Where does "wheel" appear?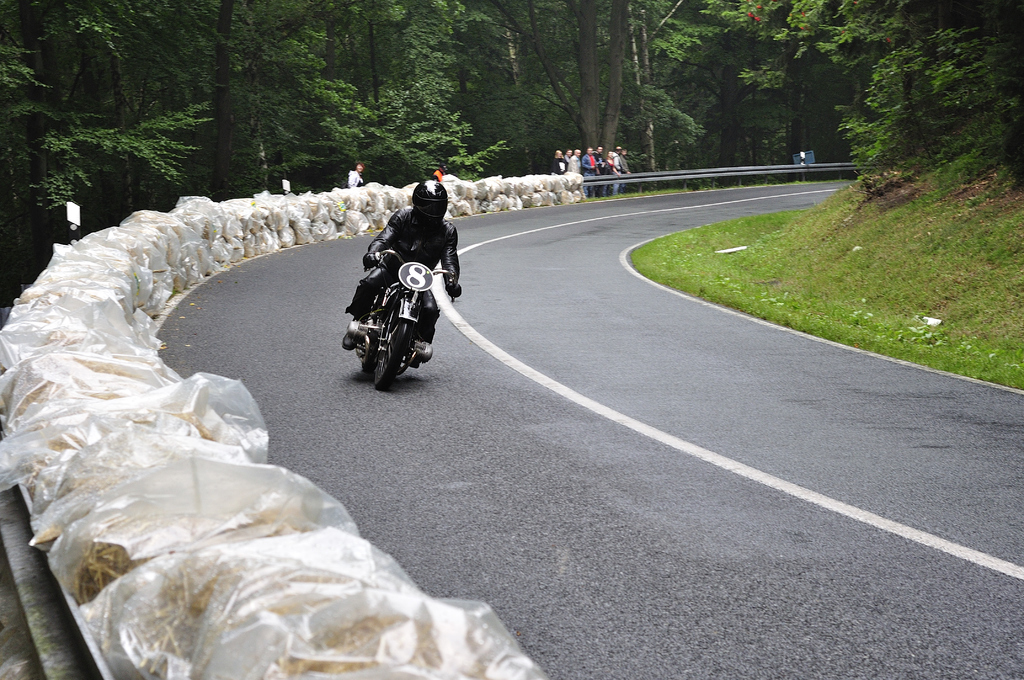
Appears at crop(359, 299, 401, 372).
